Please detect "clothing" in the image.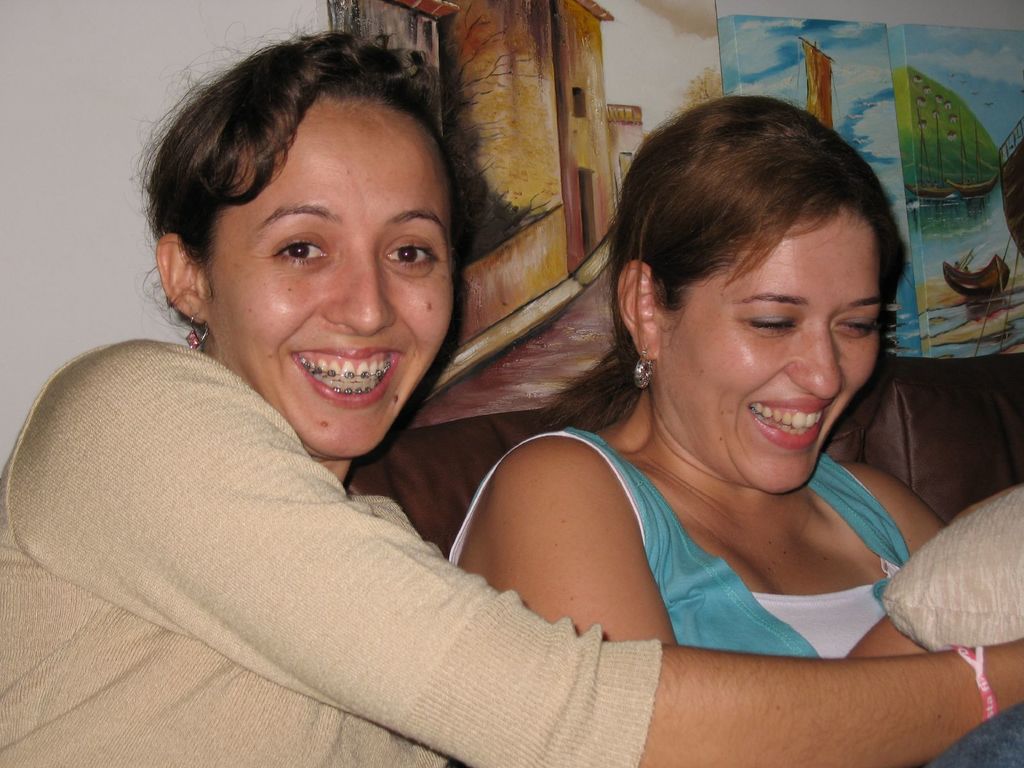
541 371 957 697.
